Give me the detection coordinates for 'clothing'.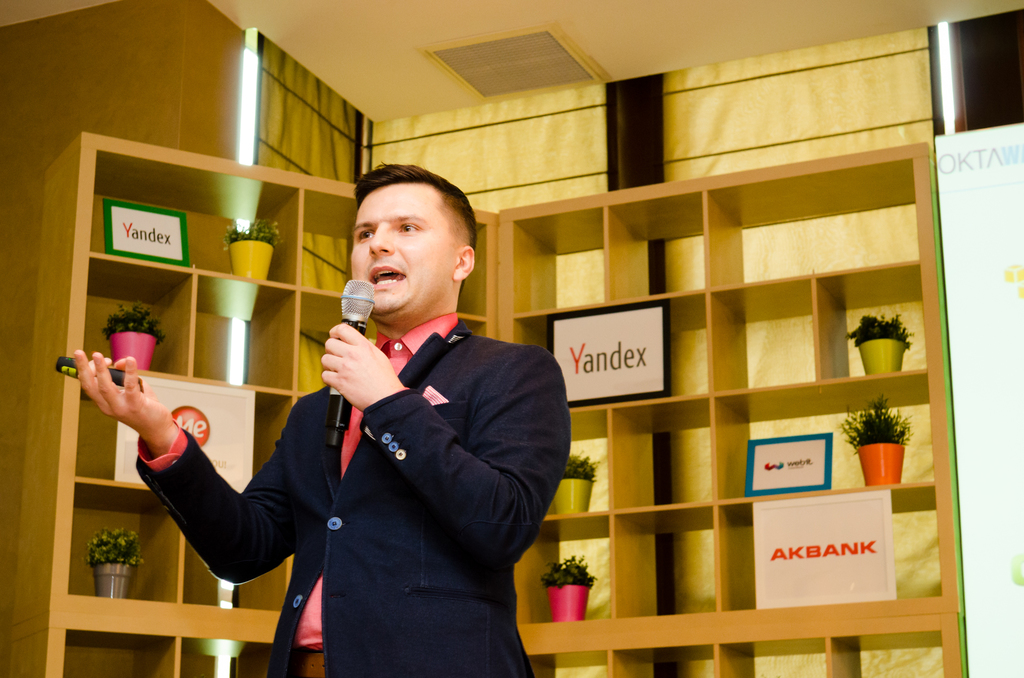
[248, 263, 571, 677].
